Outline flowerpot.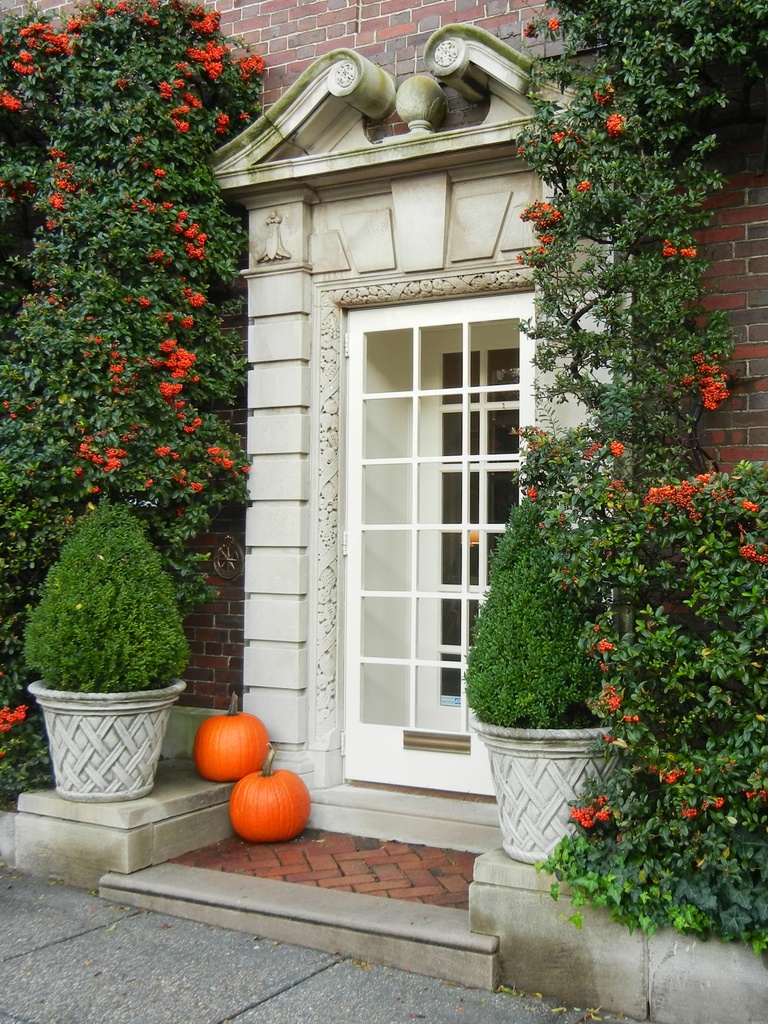
Outline: [x1=472, y1=706, x2=634, y2=862].
